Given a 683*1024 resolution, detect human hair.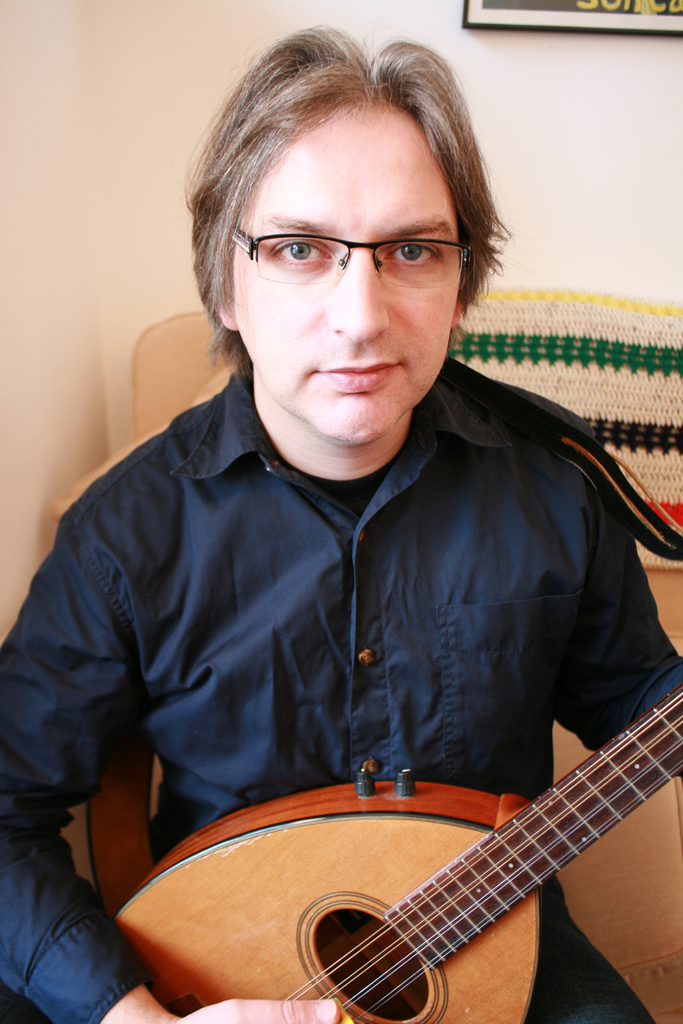
179,21,511,497.
